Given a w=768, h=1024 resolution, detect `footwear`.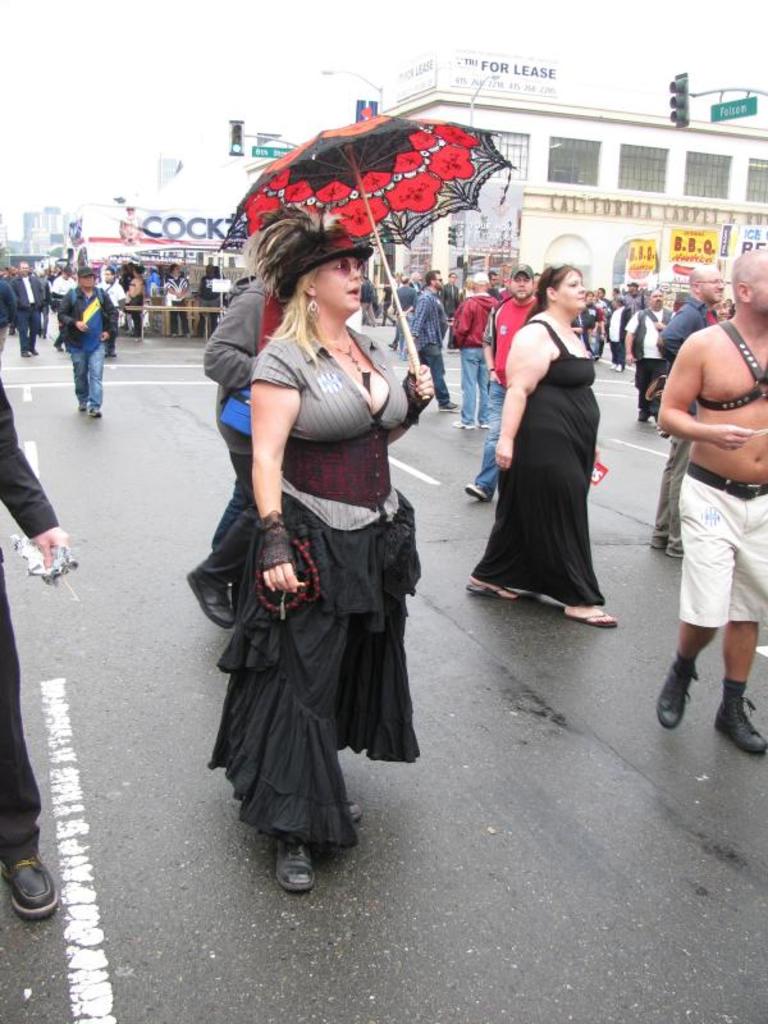
locate(712, 678, 767, 753).
